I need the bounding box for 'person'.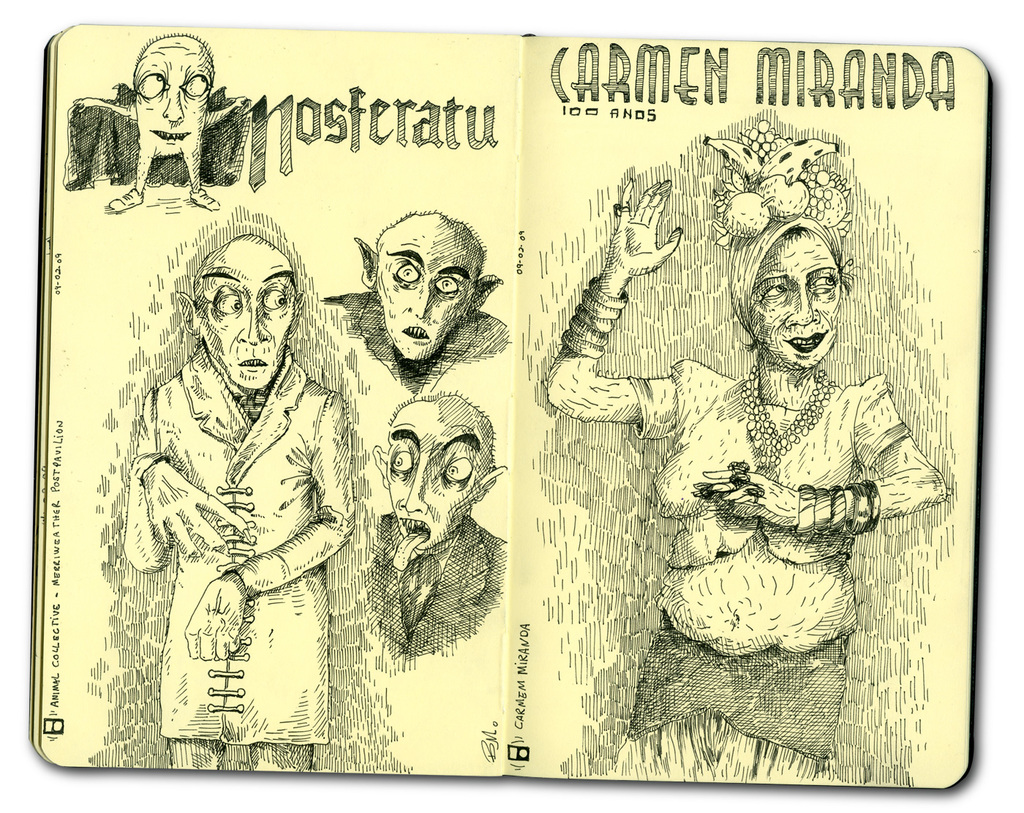
Here it is: 328,207,508,391.
